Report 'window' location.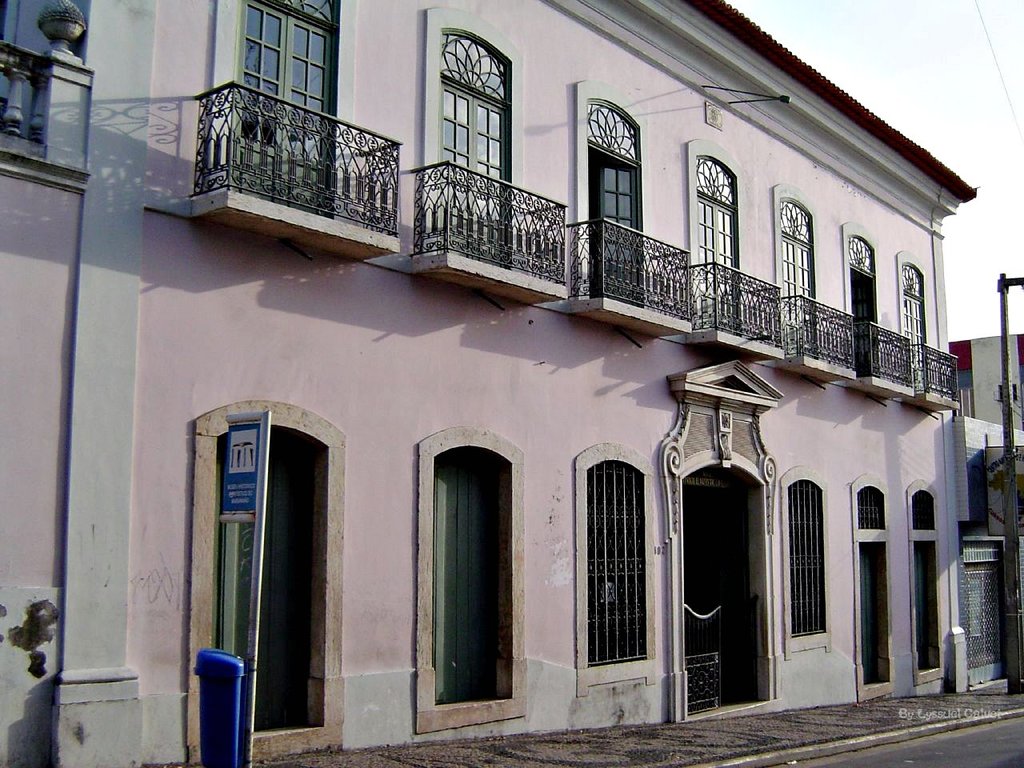
Report: detection(905, 290, 934, 390).
